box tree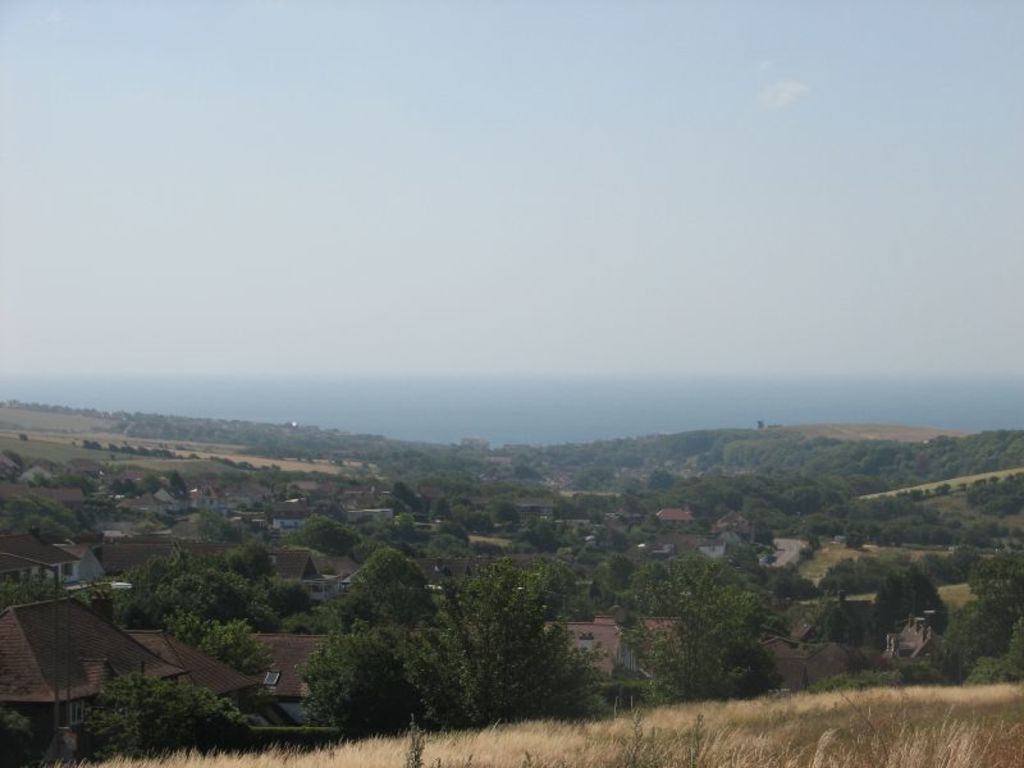
[160,607,275,684]
